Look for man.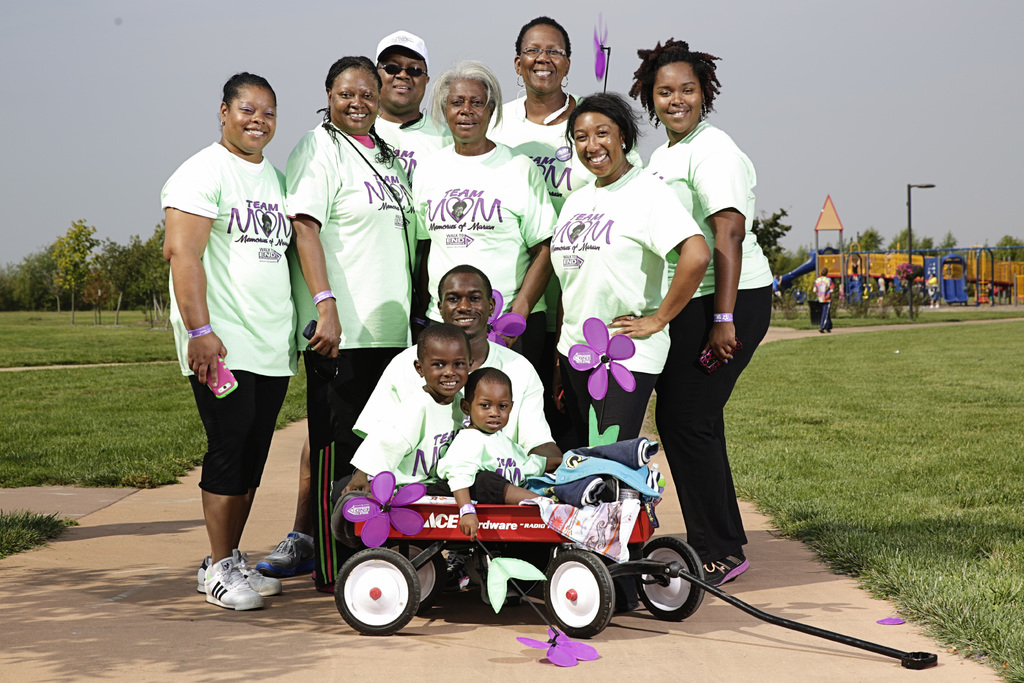
Found: x1=346, y1=262, x2=566, y2=605.
